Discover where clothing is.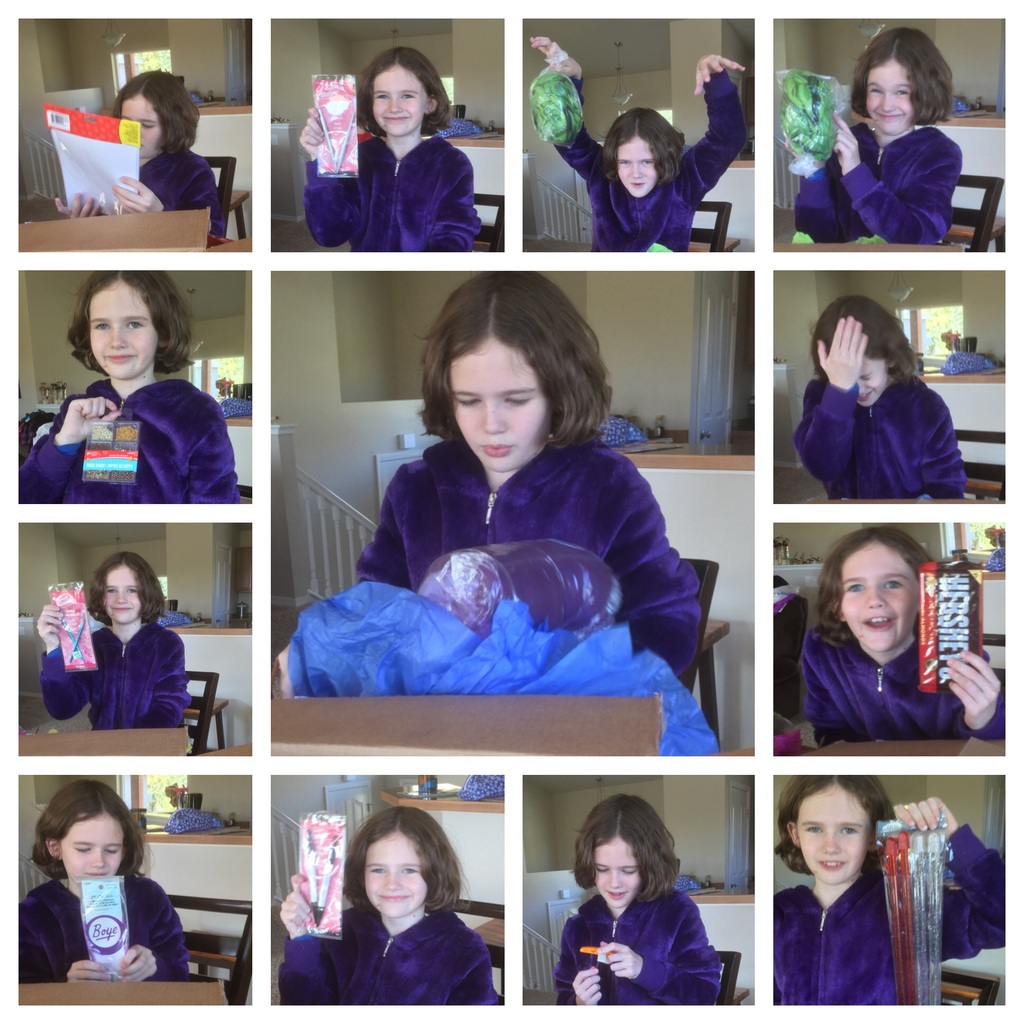
Discovered at <region>33, 620, 187, 729</region>.
